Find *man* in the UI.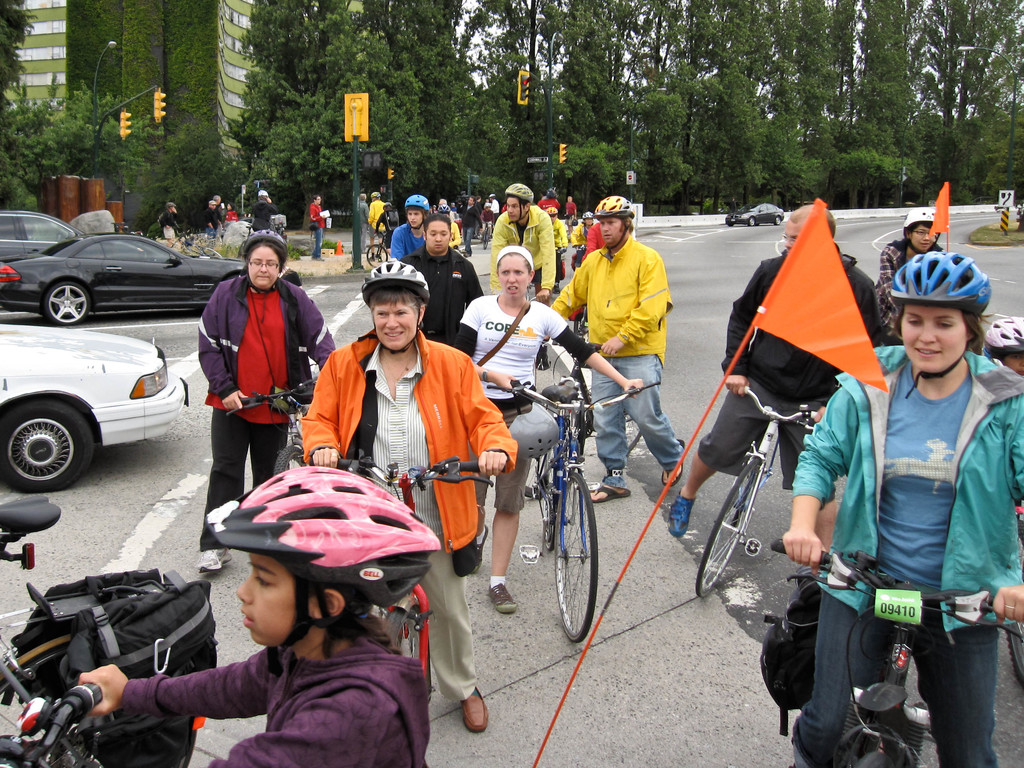
UI element at (x1=395, y1=192, x2=431, y2=257).
